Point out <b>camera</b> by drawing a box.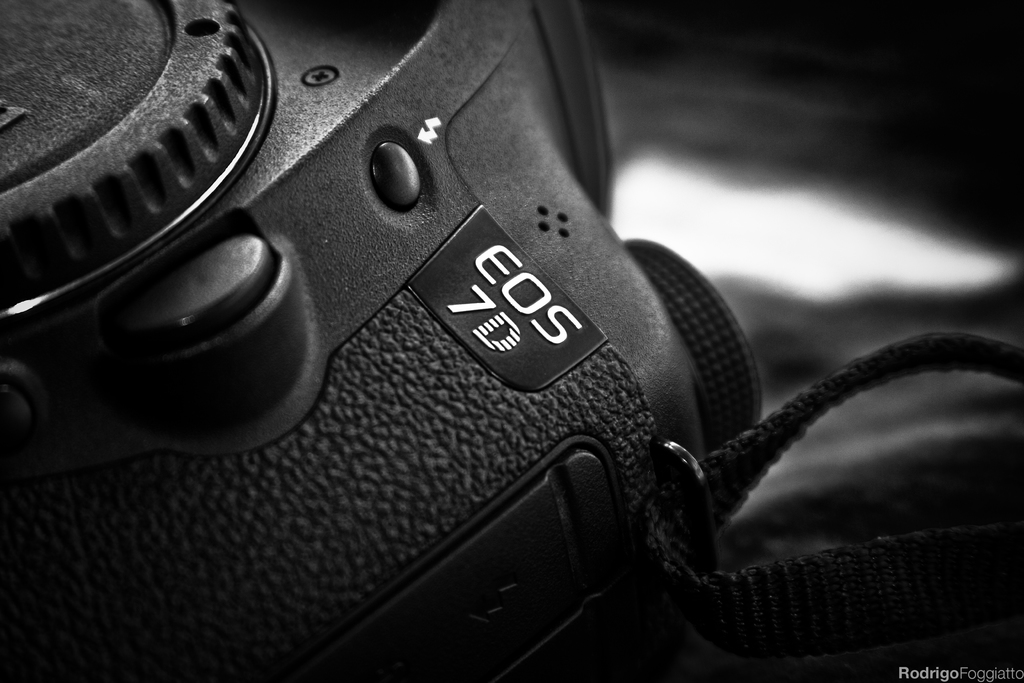
(left=0, top=0, right=763, bottom=682).
